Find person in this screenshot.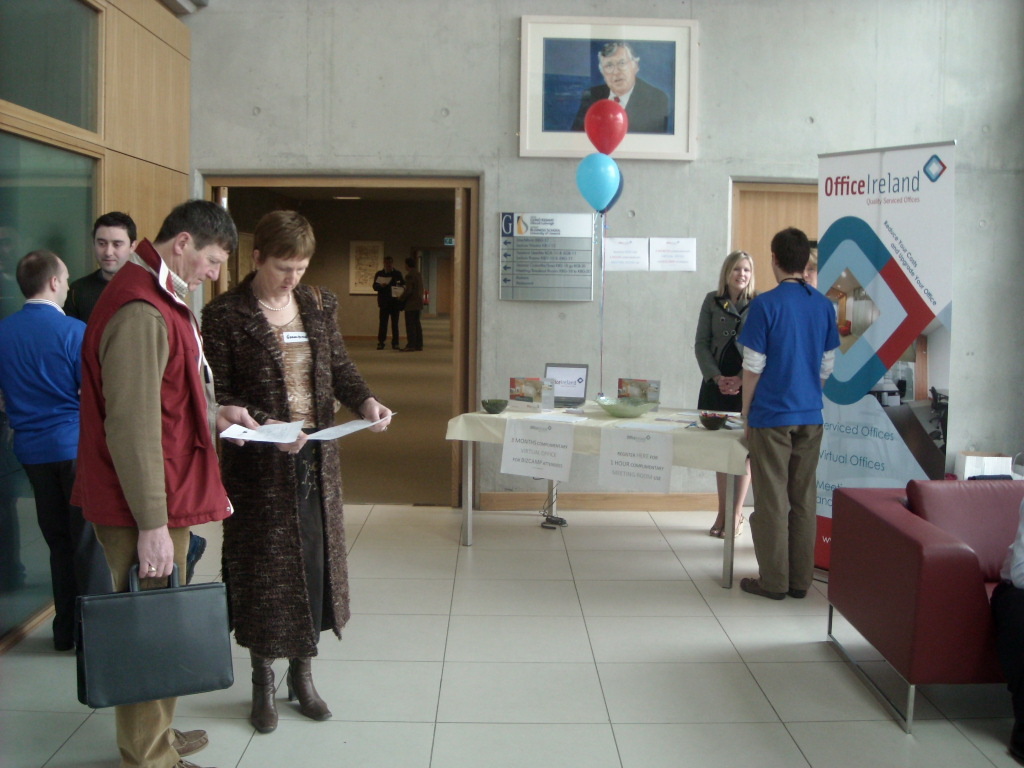
The bounding box for person is 198 201 392 734.
